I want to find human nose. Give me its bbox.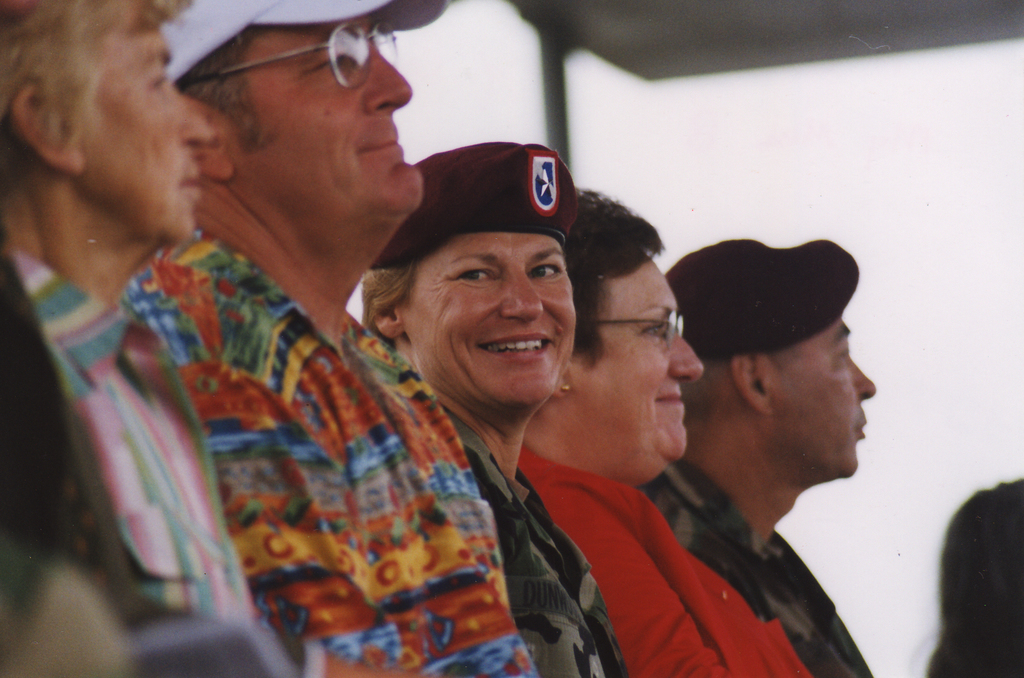
pyautogui.locateOnScreen(175, 89, 220, 149).
